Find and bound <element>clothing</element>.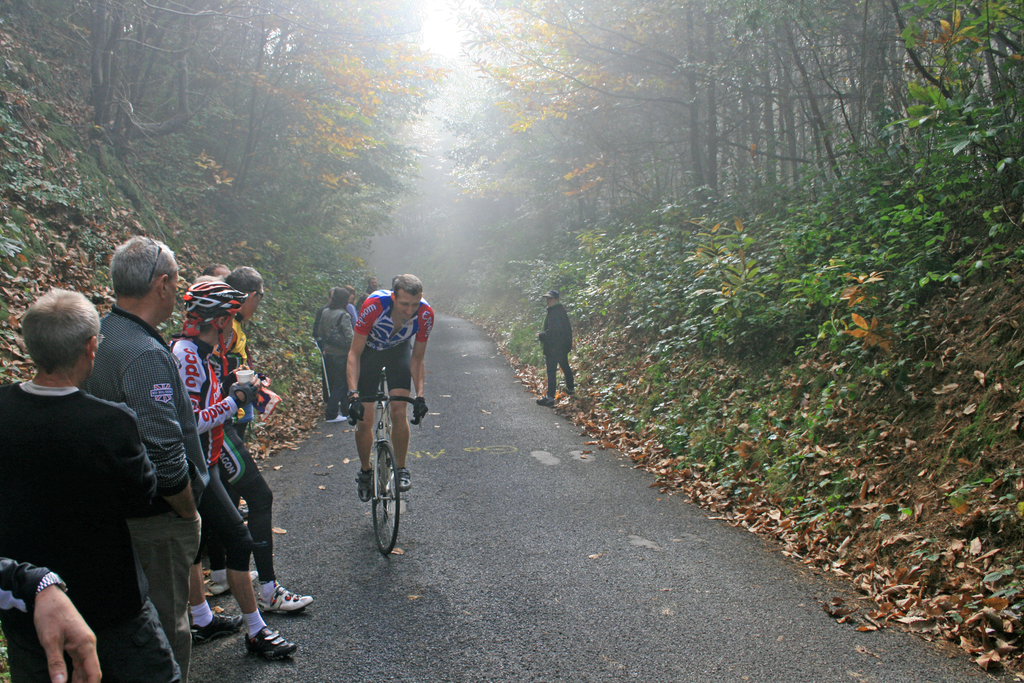
Bound: select_region(537, 302, 575, 399).
